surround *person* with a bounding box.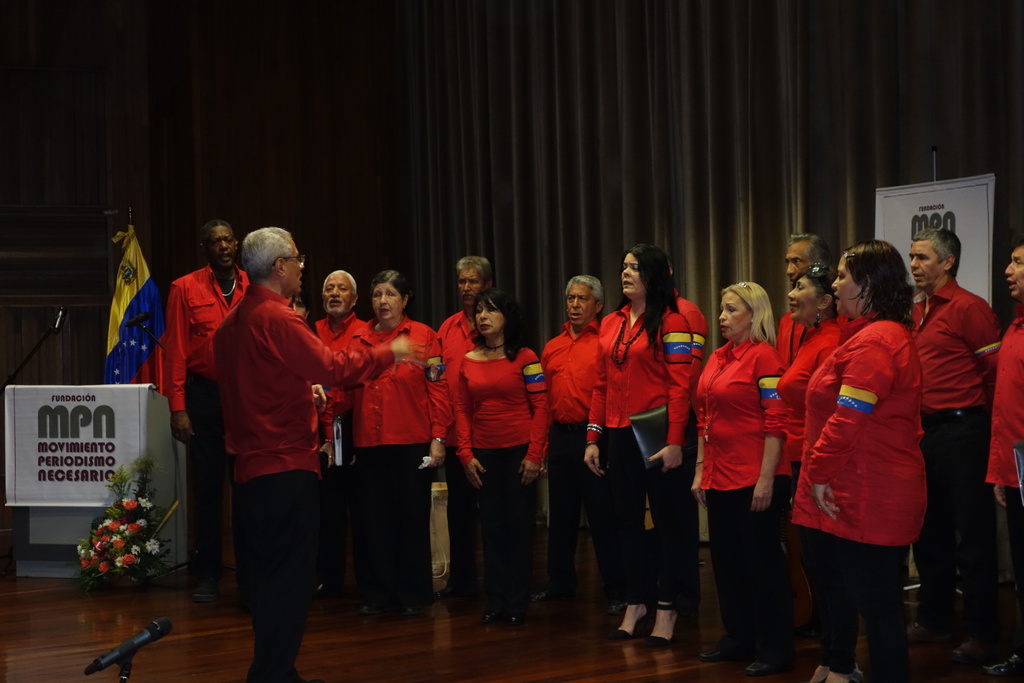
l=778, t=259, r=845, b=682.
